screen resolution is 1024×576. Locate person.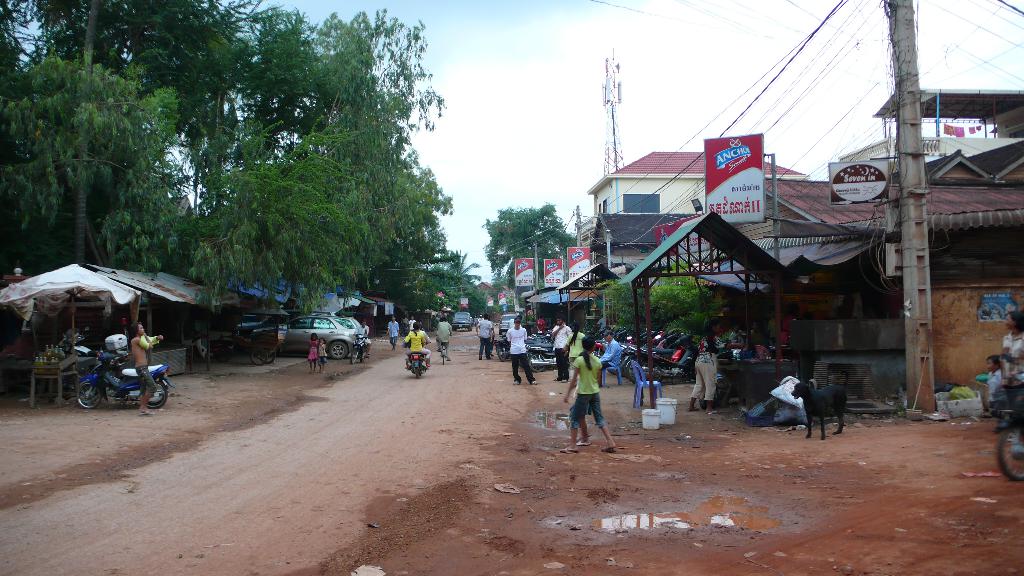
bbox(306, 332, 317, 370).
